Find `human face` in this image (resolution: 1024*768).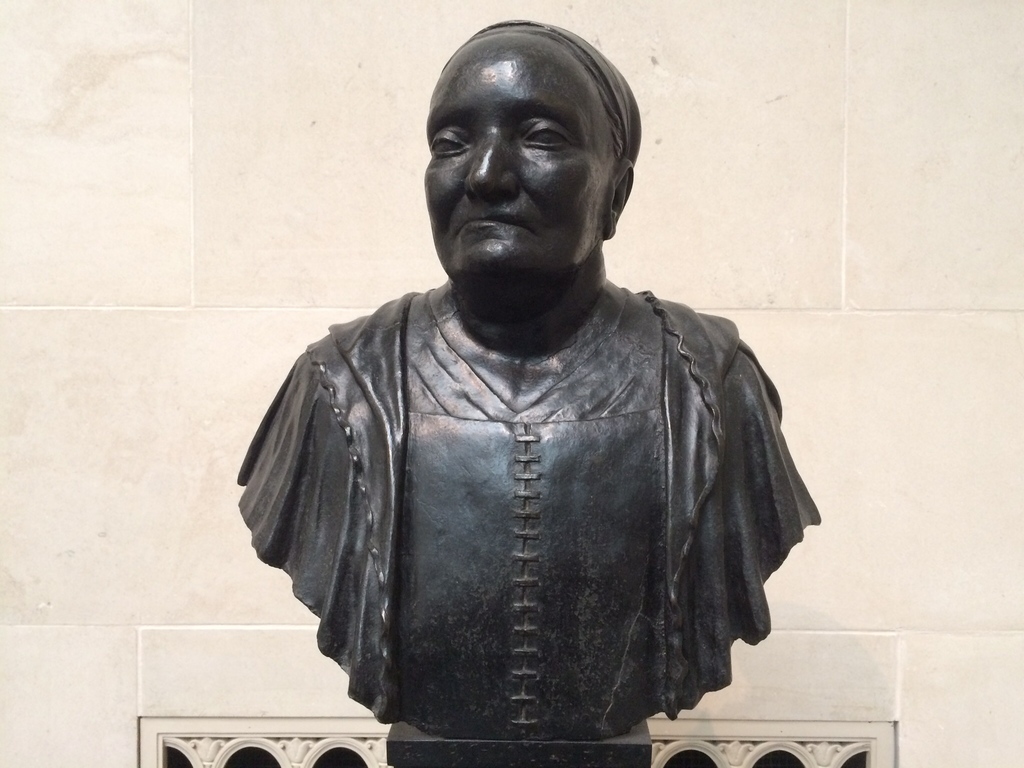
select_region(425, 35, 615, 286).
